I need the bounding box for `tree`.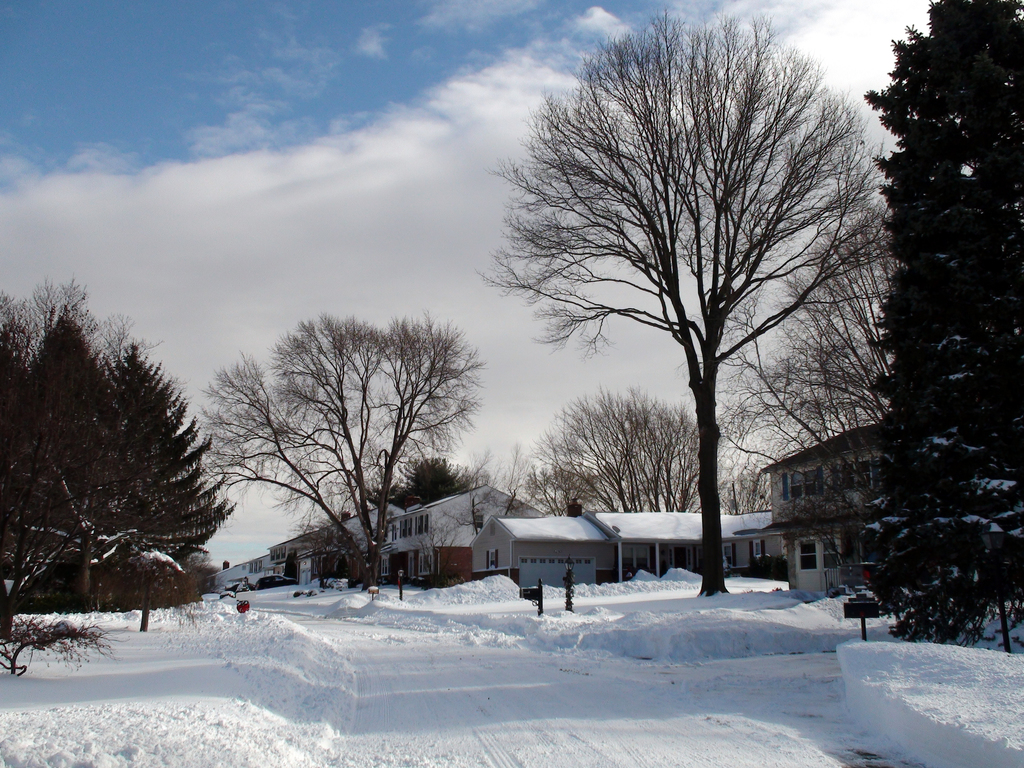
Here it is: left=188, top=306, right=493, bottom=591.
